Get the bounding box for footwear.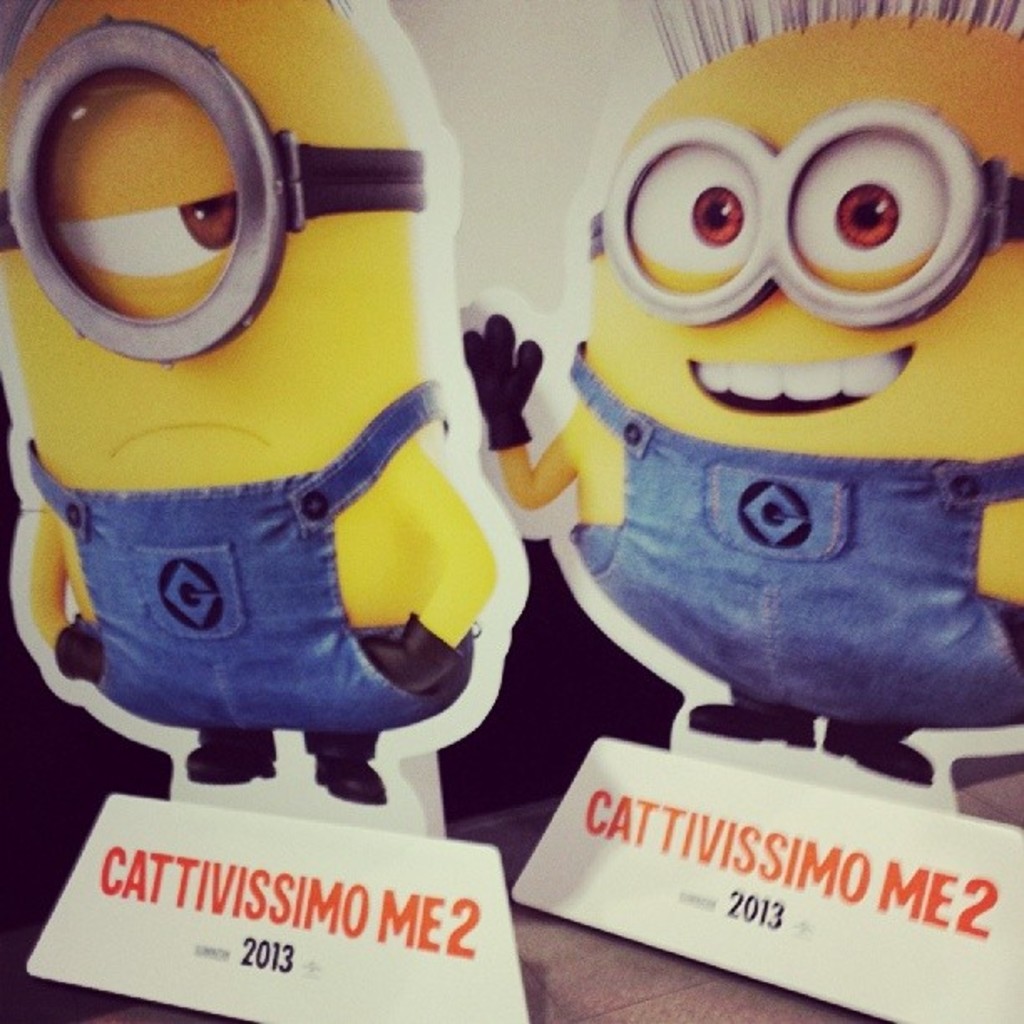
823,716,934,786.
